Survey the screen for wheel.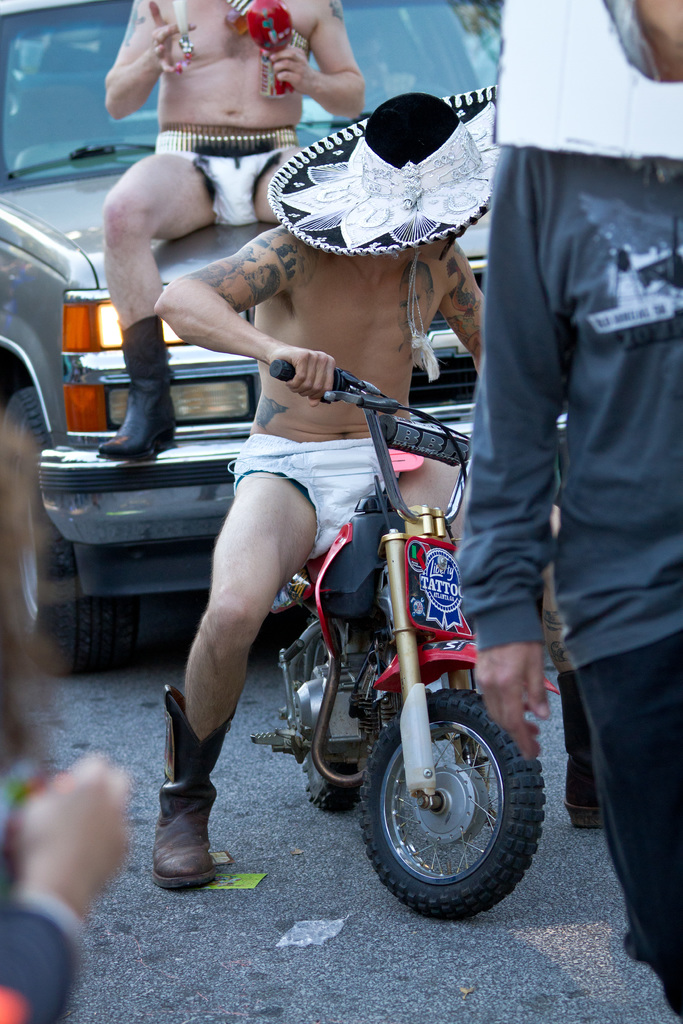
Survey found: detection(0, 386, 108, 678).
